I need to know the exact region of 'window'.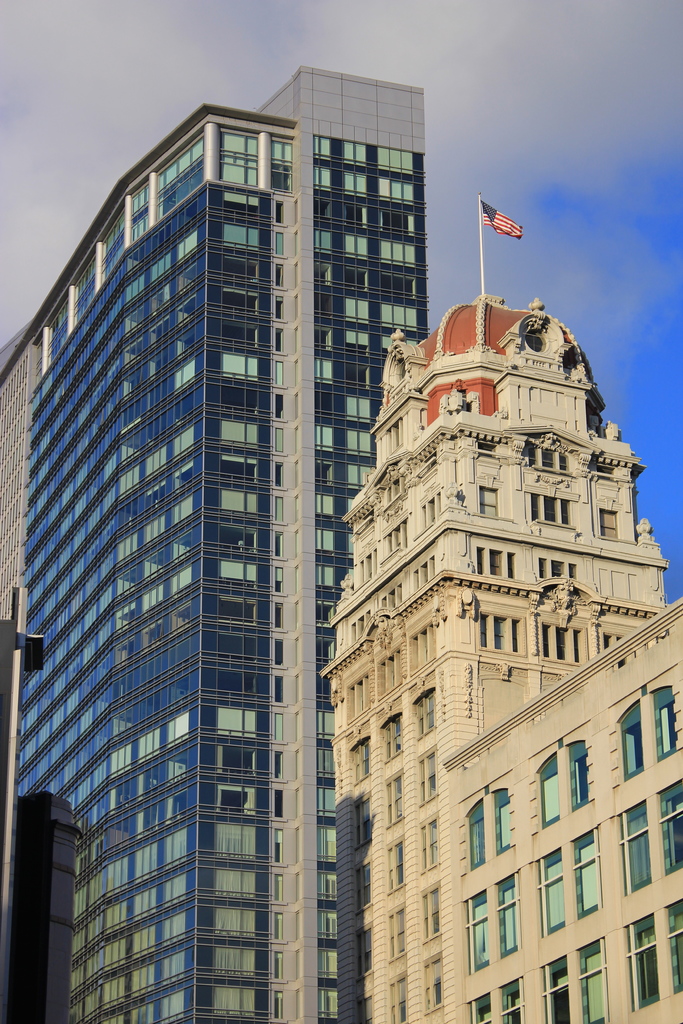
Region: bbox=(531, 846, 570, 939).
